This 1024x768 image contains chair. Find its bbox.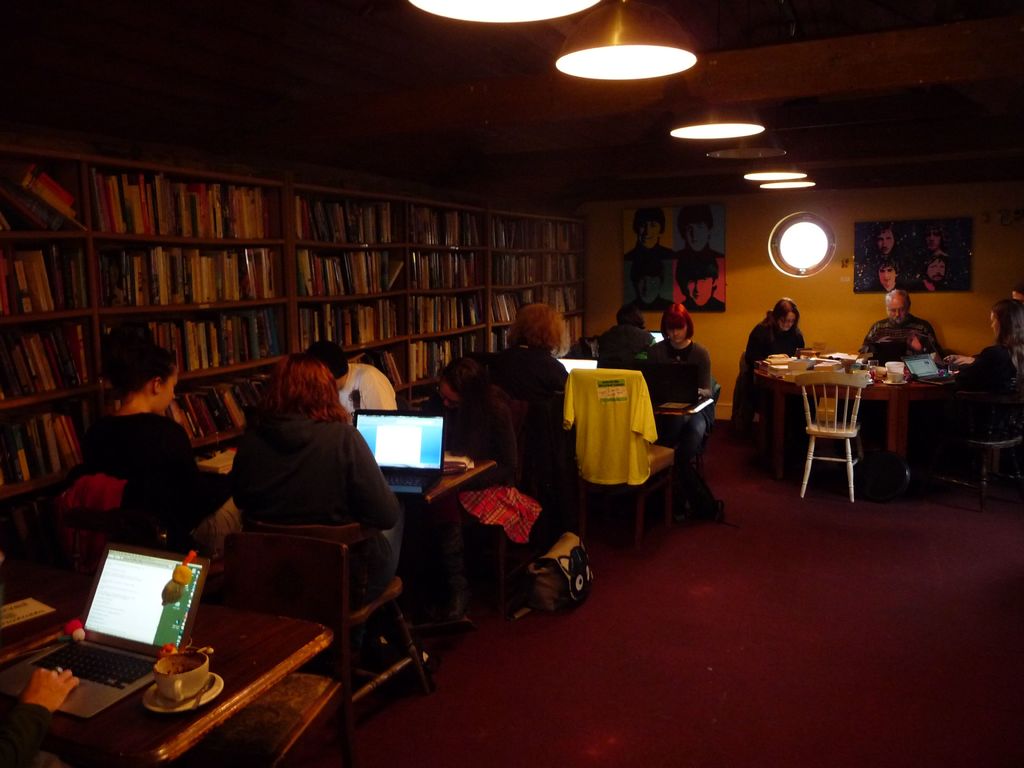
box(690, 375, 717, 482).
